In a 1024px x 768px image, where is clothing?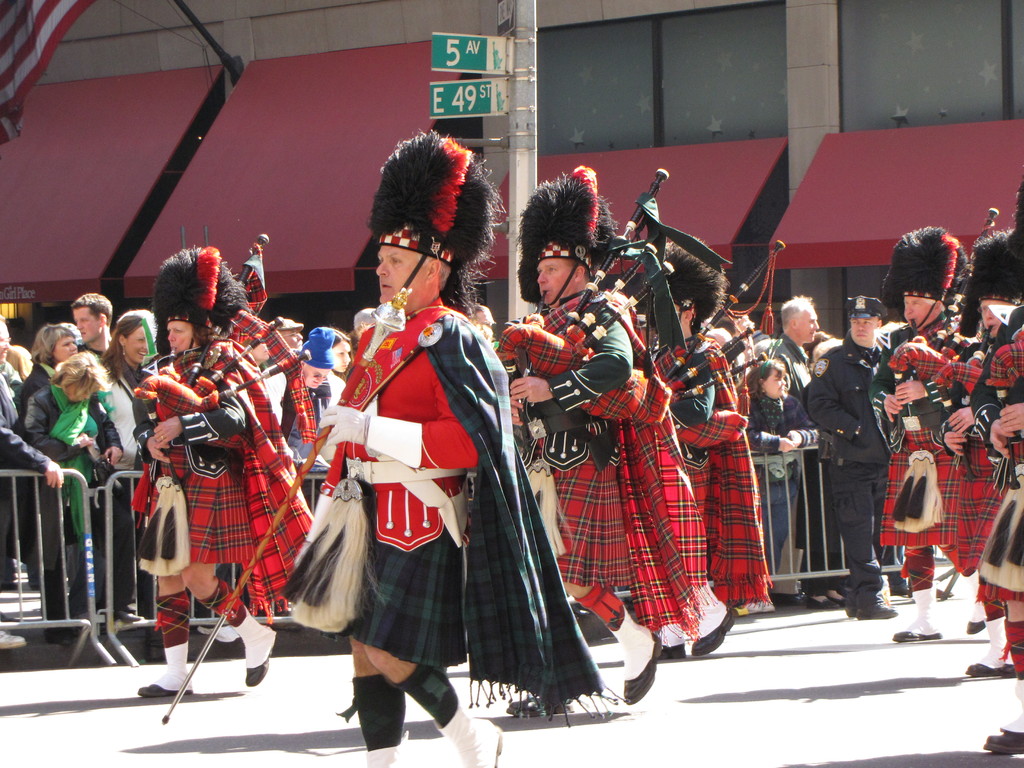
Rect(500, 295, 707, 640).
